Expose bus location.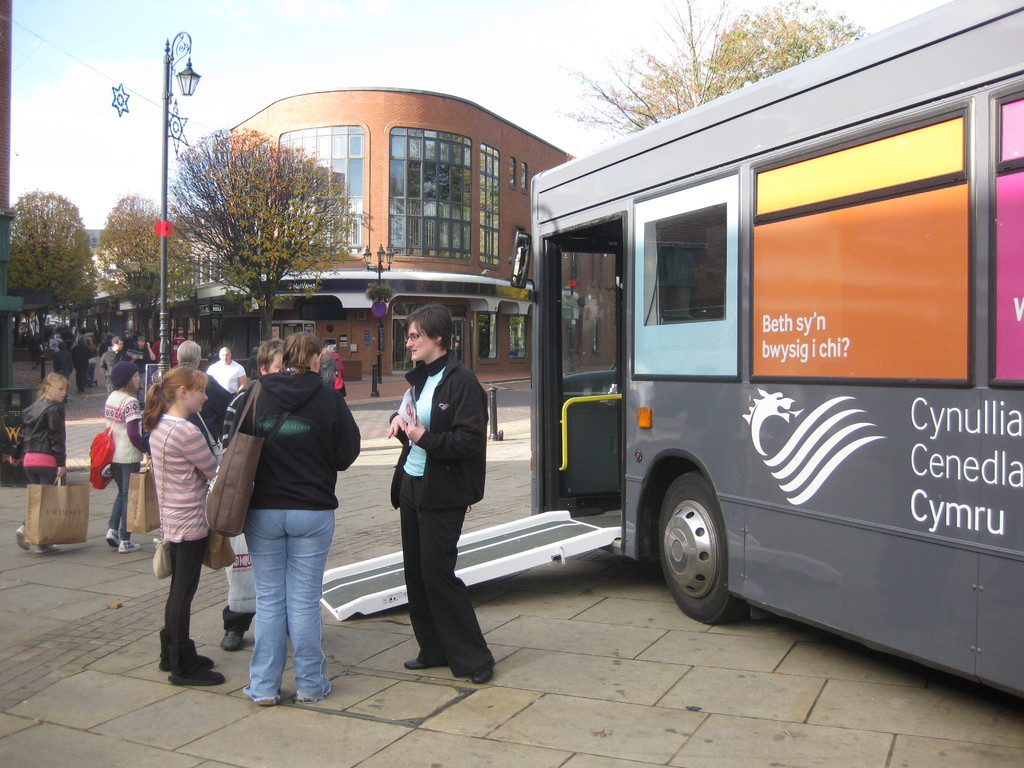
Exposed at box(504, 0, 1023, 691).
